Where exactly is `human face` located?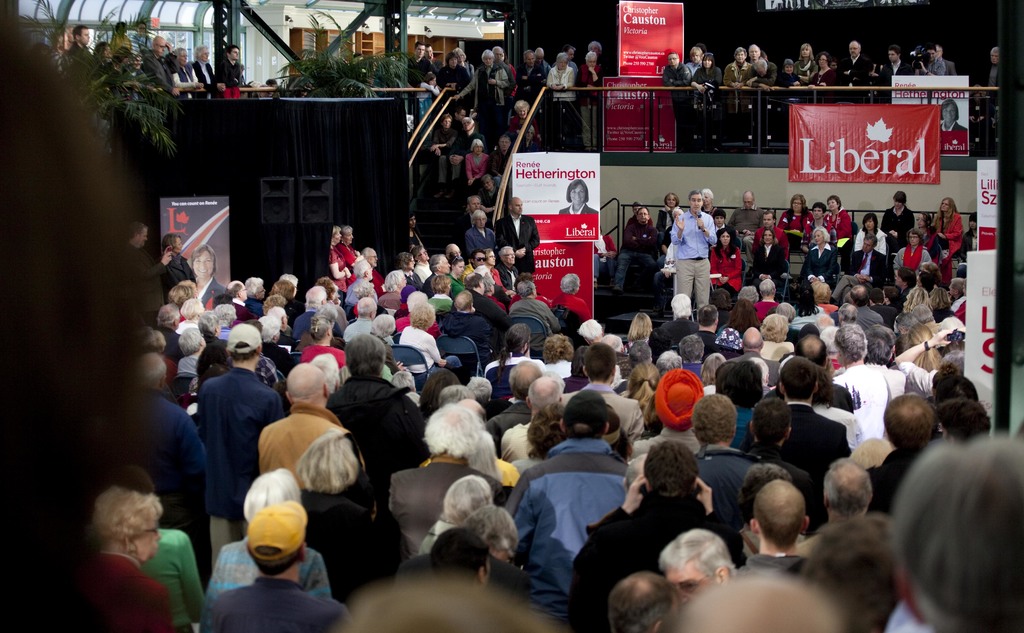
Its bounding box is <bbox>409, 213, 417, 229</bbox>.
